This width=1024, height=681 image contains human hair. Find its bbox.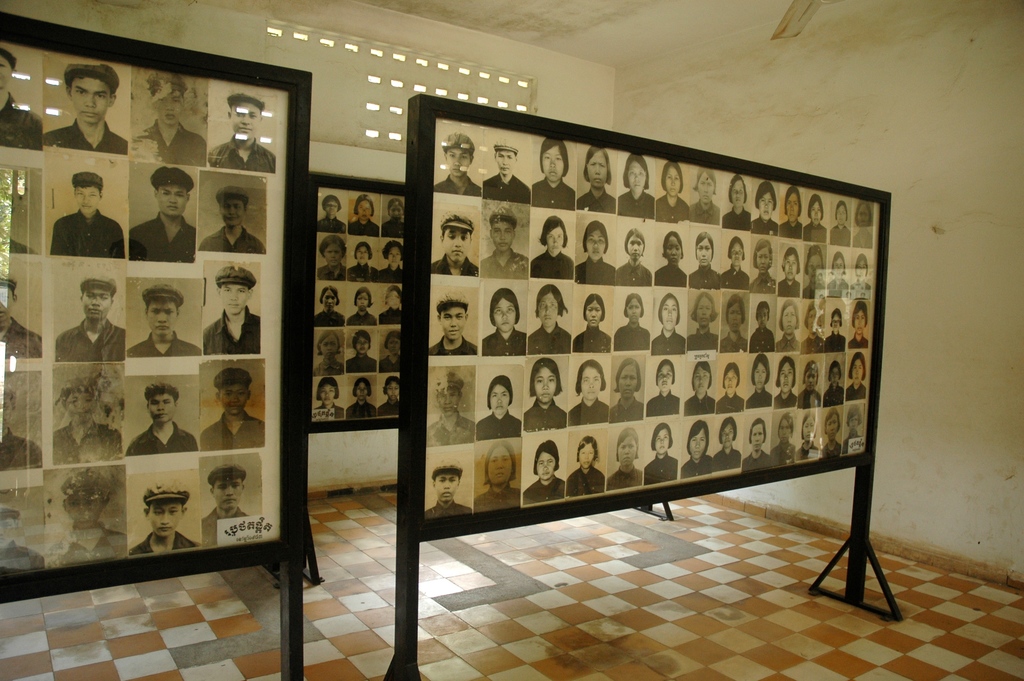
region(845, 406, 866, 429).
